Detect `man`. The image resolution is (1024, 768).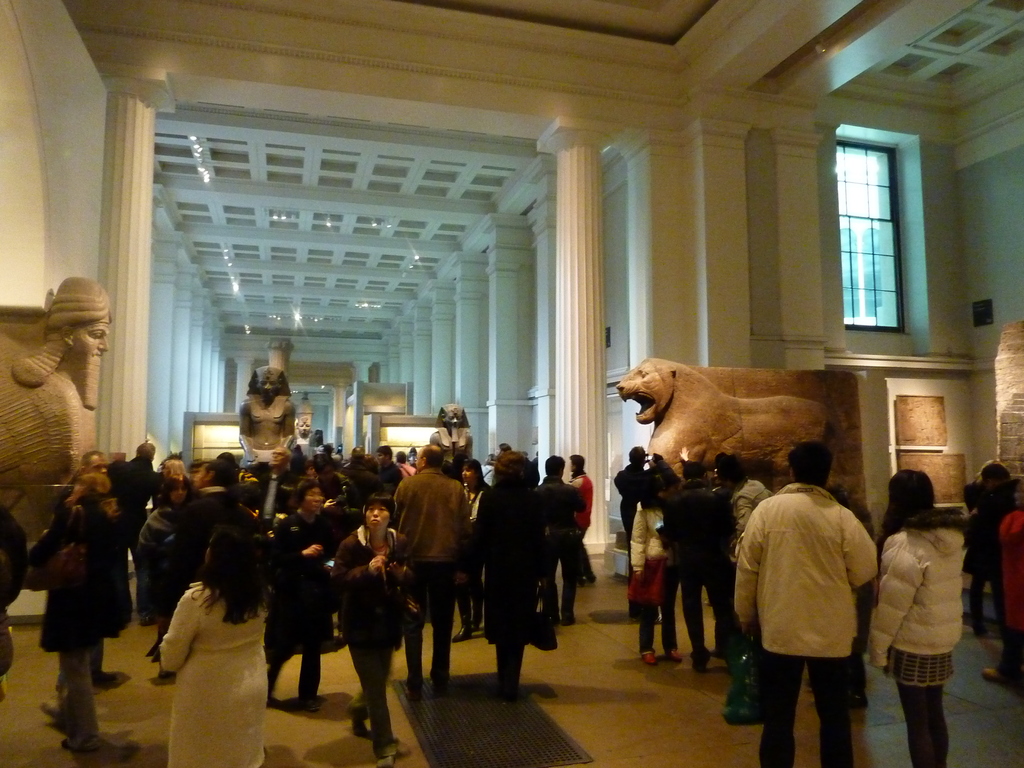
rect(376, 443, 397, 488).
